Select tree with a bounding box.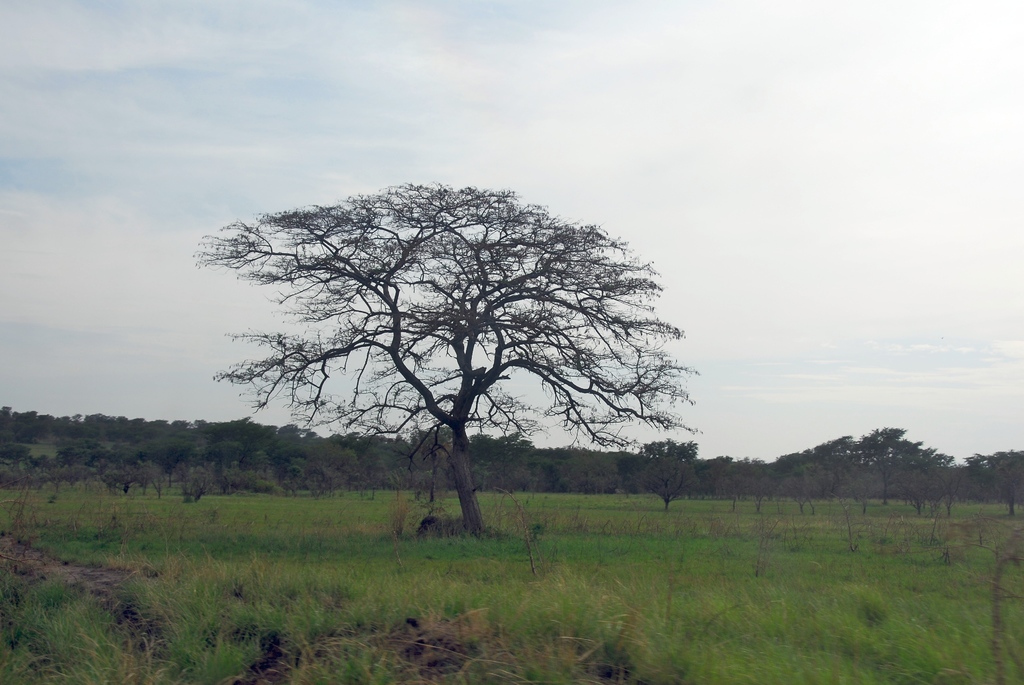
Rect(214, 156, 668, 565).
